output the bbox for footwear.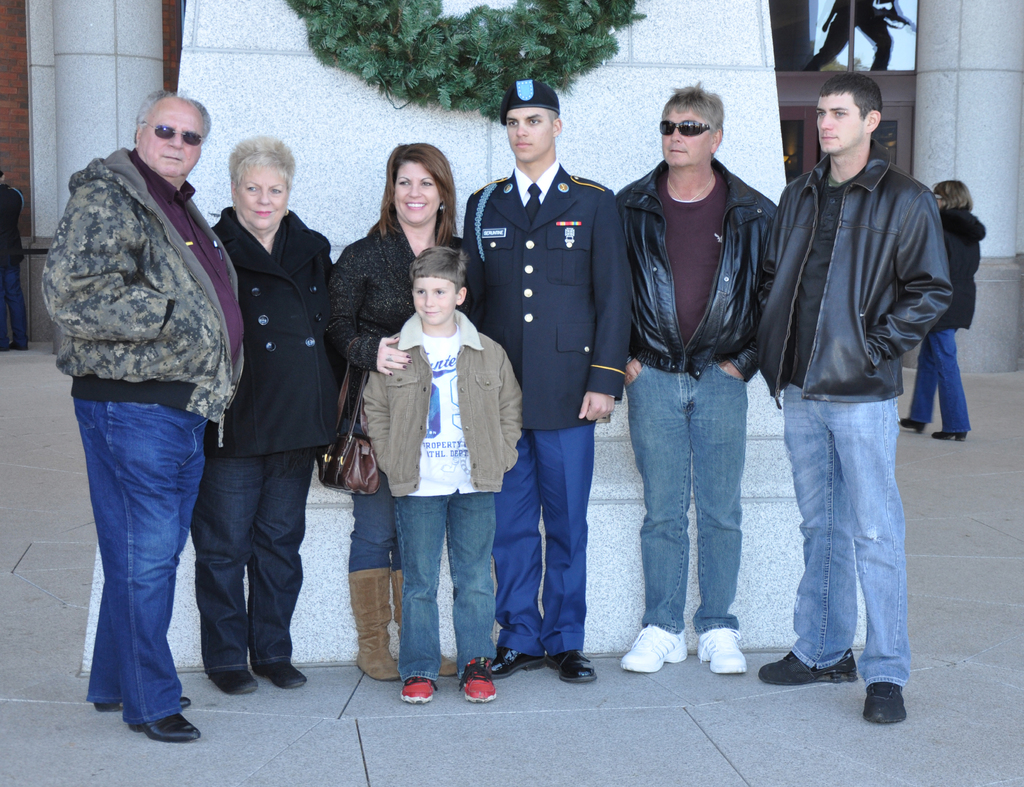
390,566,459,681.
